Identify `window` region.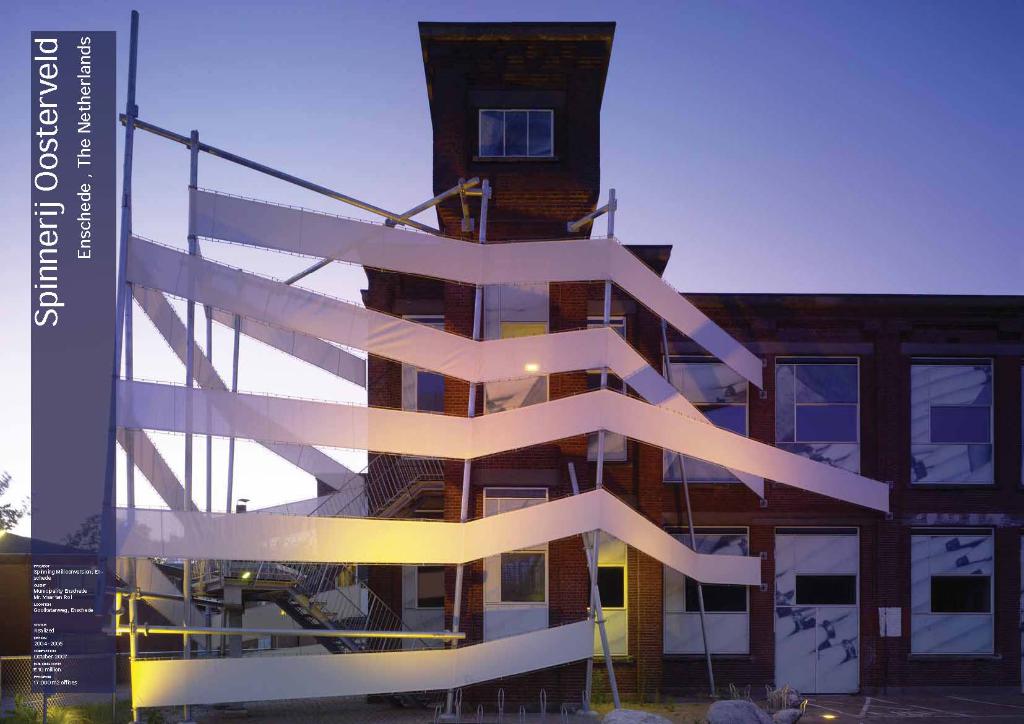
Region: select_region(477, 103, 559, 157).
